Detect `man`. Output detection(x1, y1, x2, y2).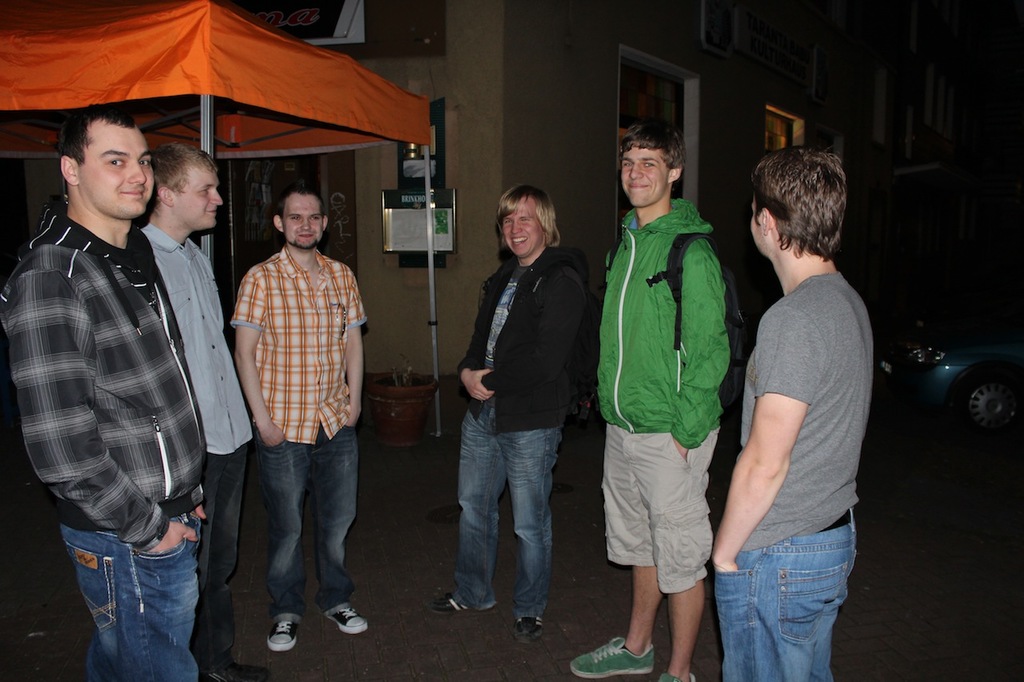
detection(0, 89, 215, 681).
